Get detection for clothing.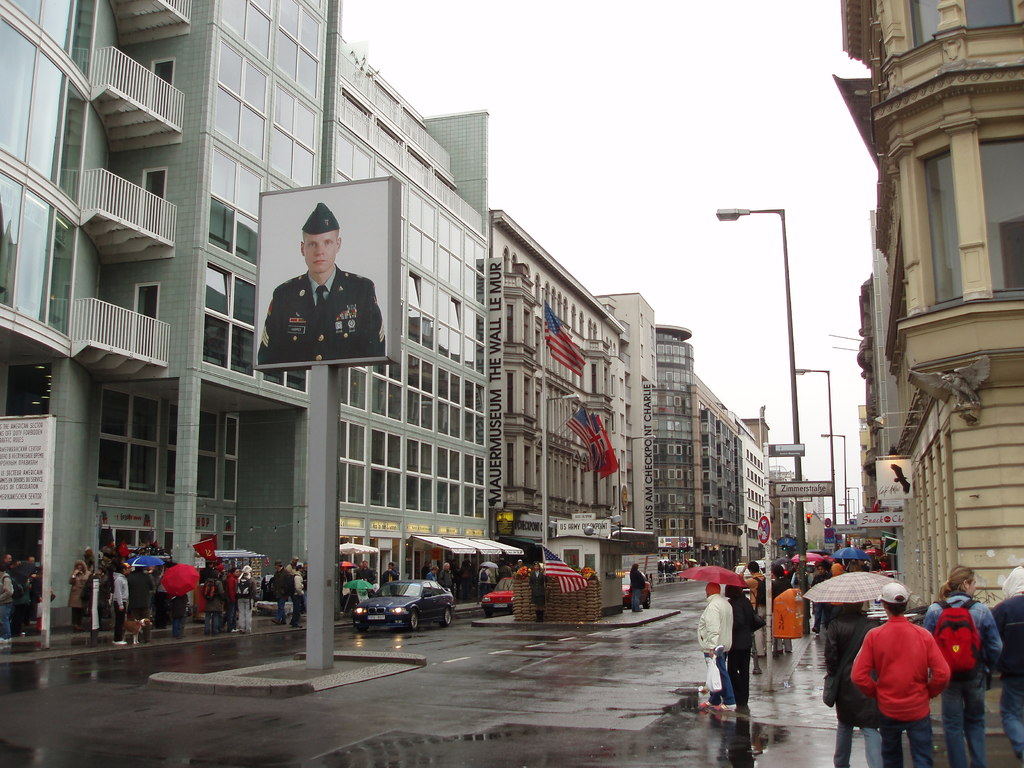
Detection: locate(348, 567, 376, 591).
